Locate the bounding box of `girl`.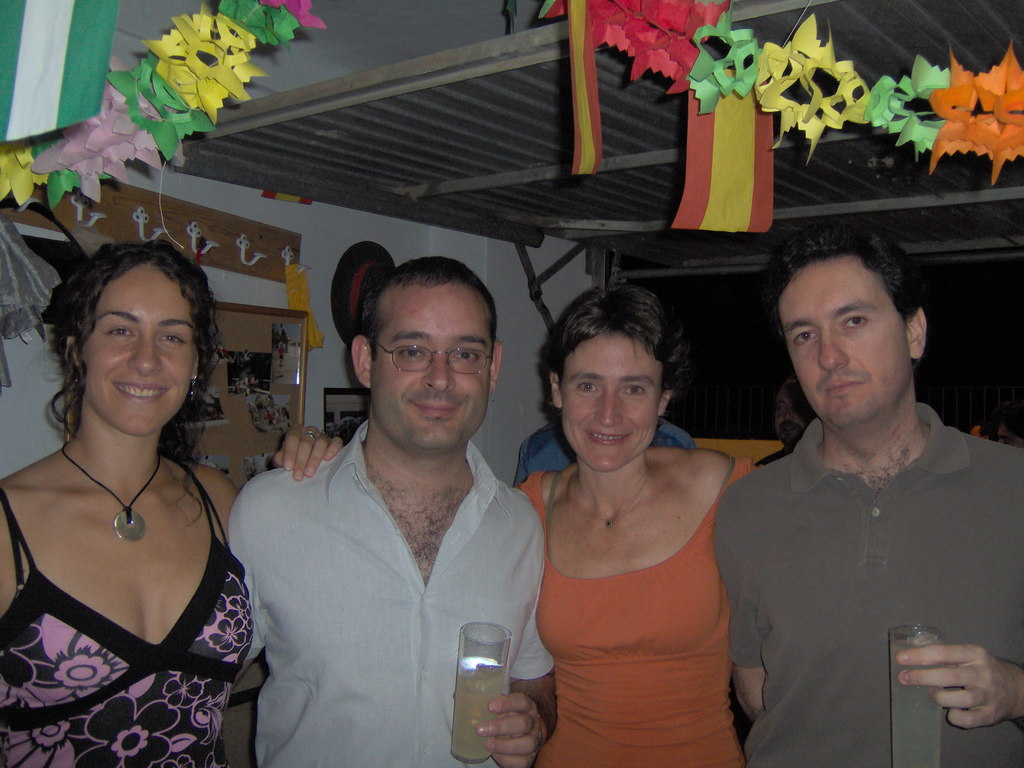
Bounding box: l=0, t=237, r=268, b=753.
